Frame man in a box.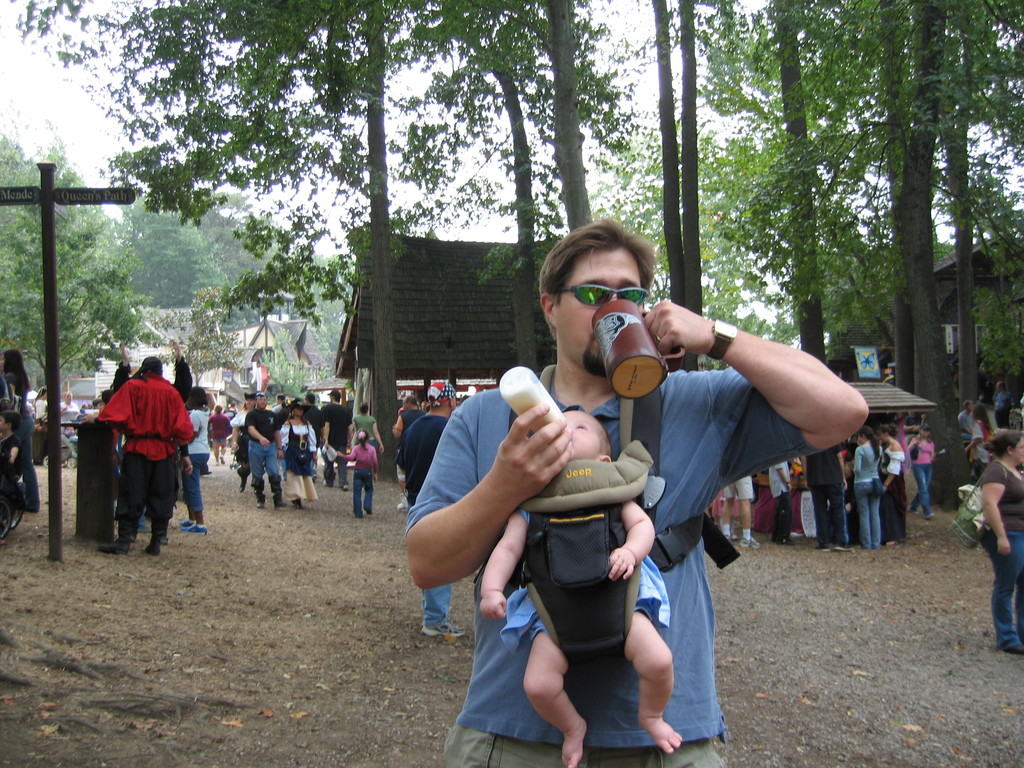
<box>408,220,870,767</box>.
